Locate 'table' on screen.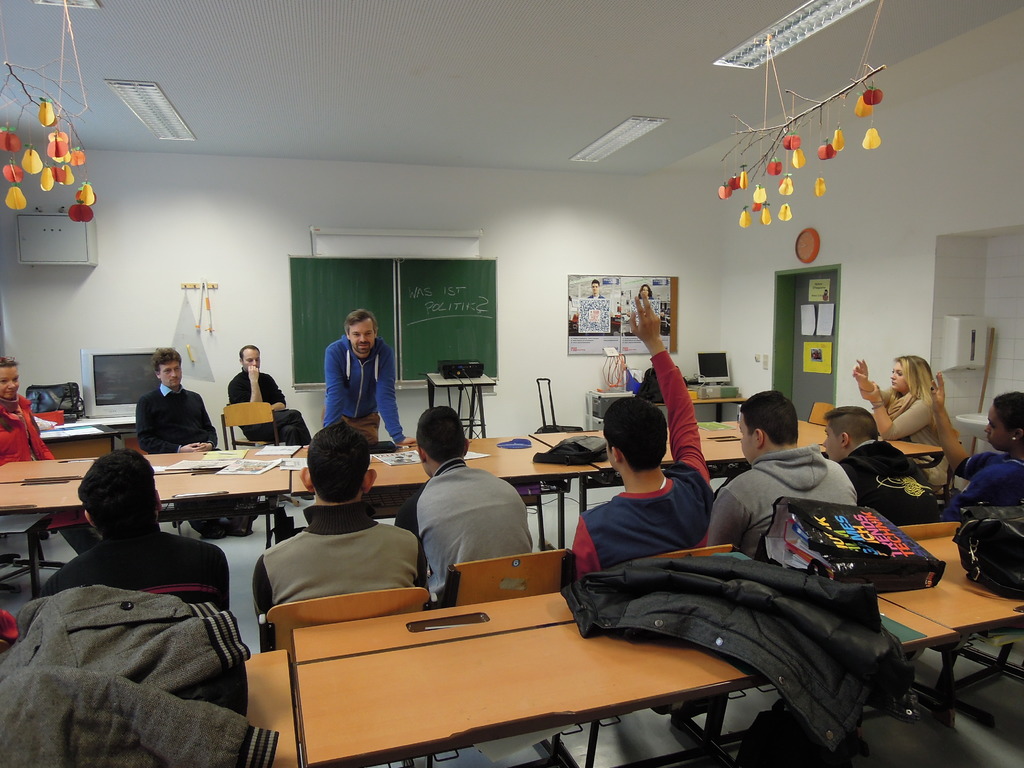
On screen at bbox(521, 418, 947, 542).
